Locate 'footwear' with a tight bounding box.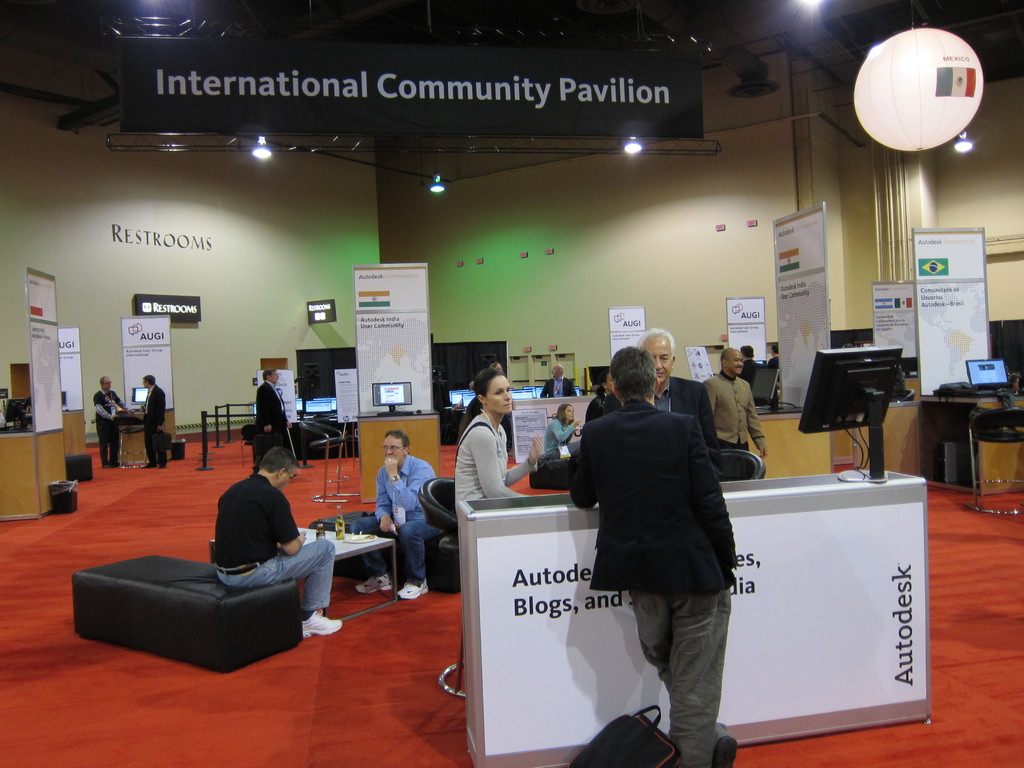
<bbox>140, 461, 157, 468</bbox>.
